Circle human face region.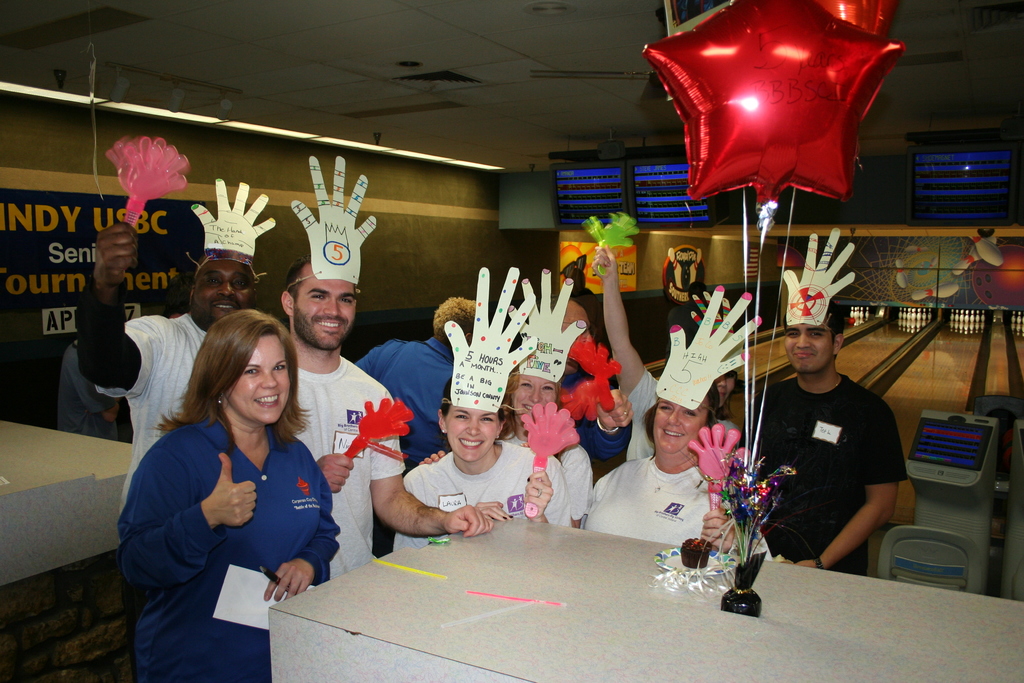
Region: box(511, 377, 556, 420).
